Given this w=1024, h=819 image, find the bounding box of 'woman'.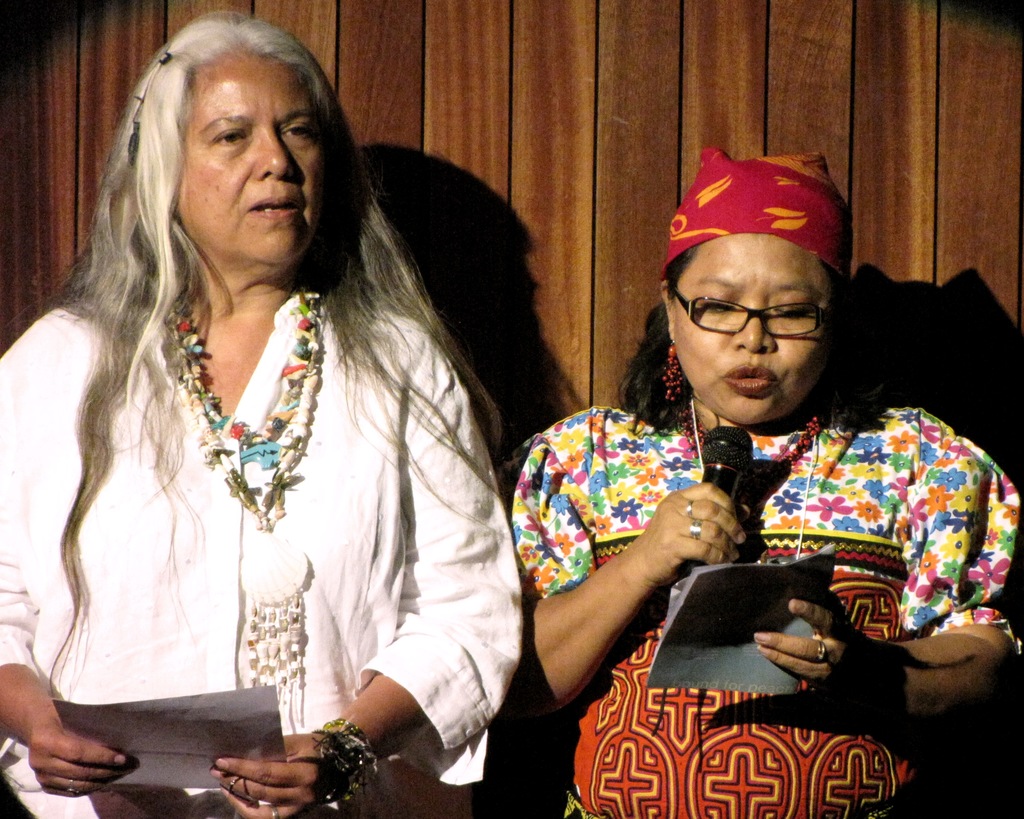
Rect(496, 145, 1023, 818).
